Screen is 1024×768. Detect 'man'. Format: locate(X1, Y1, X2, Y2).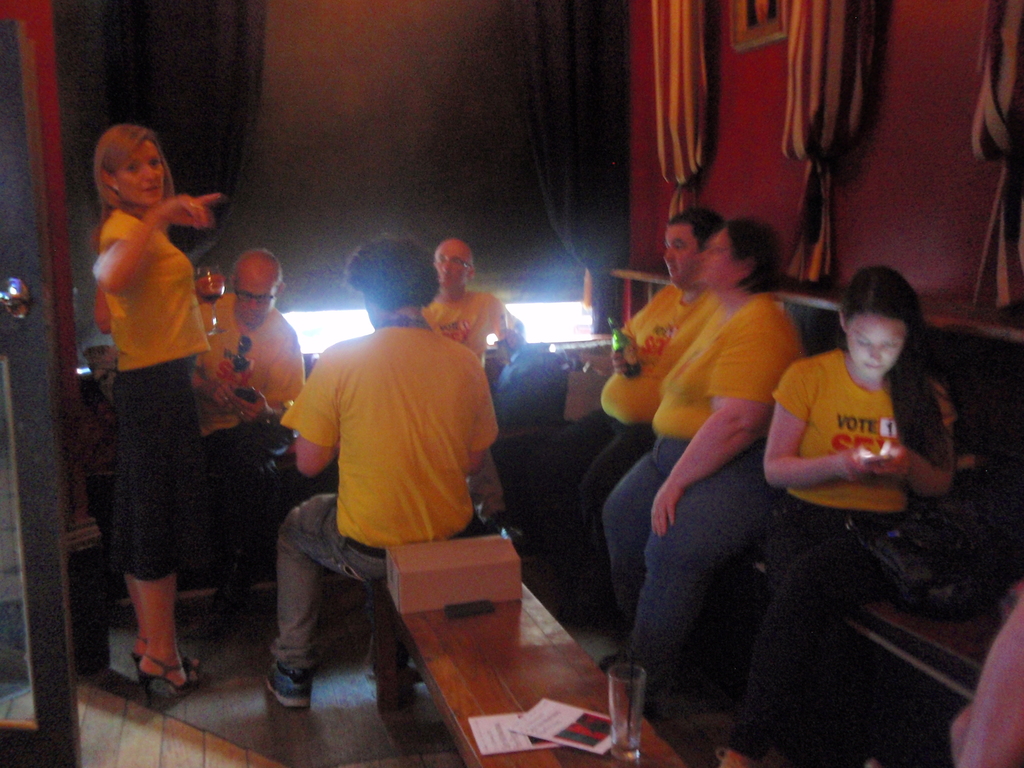
locate(419, 237, 529, 414).
